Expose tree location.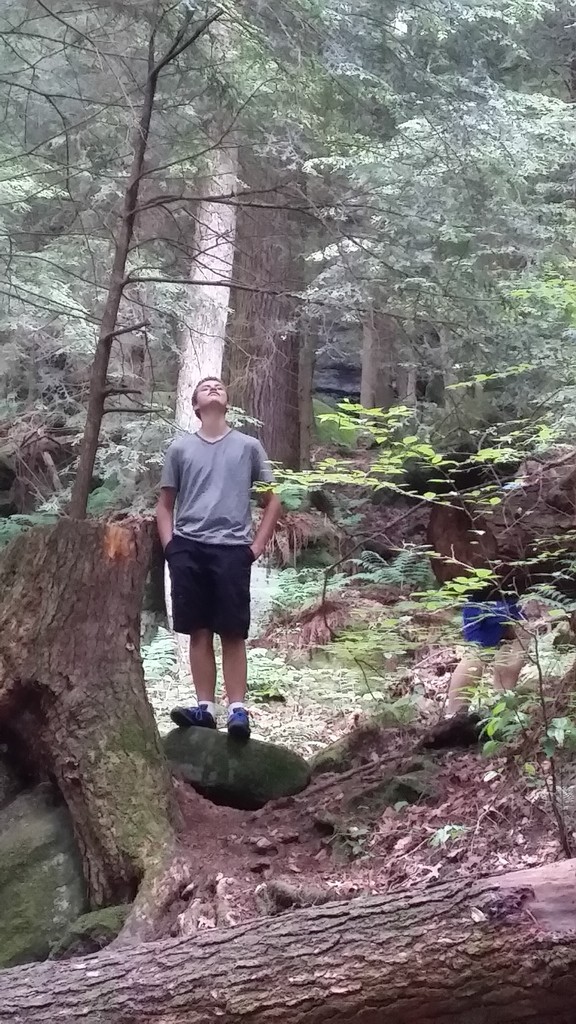
Exposed at x1=4 y1=15 x2=575 y2=582.
